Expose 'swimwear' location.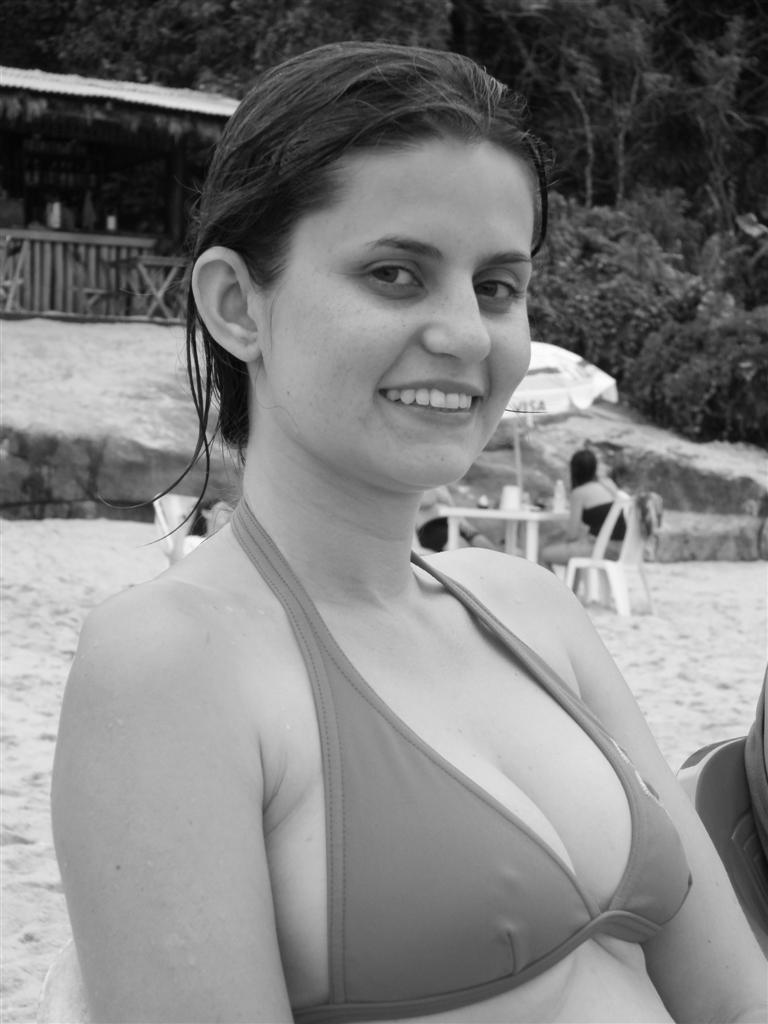
Exposed at BBox(237, 497, 688, 1023).
